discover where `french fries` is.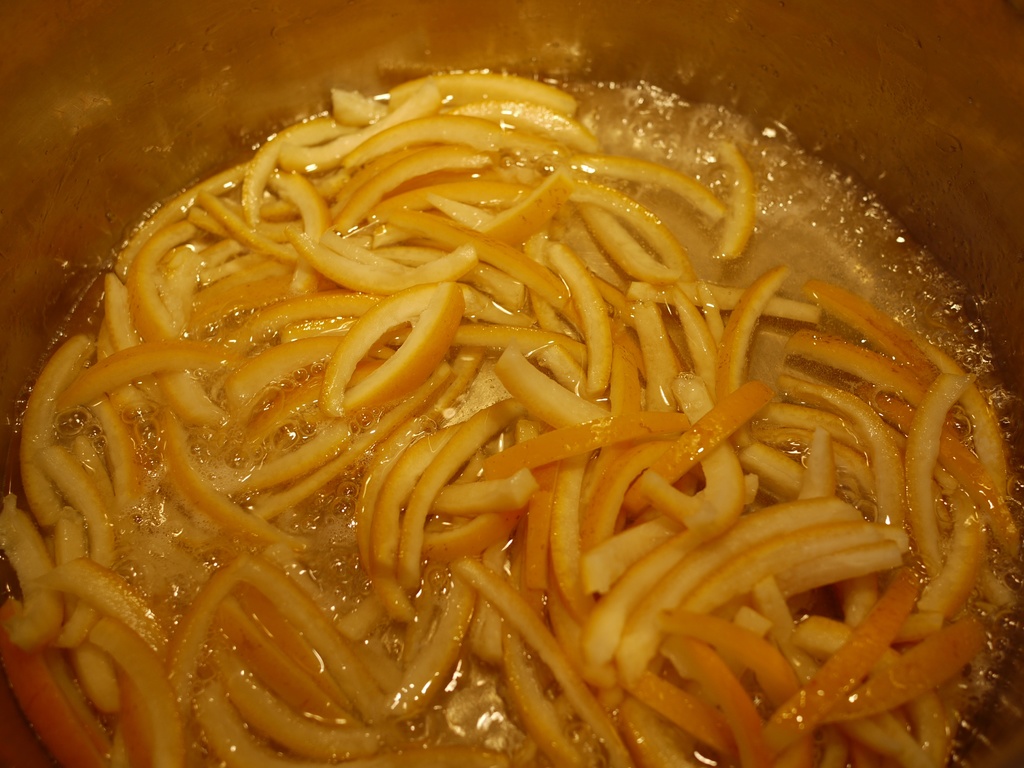
Discovered at x1=211 y1=623 x2=388 y2=750.
